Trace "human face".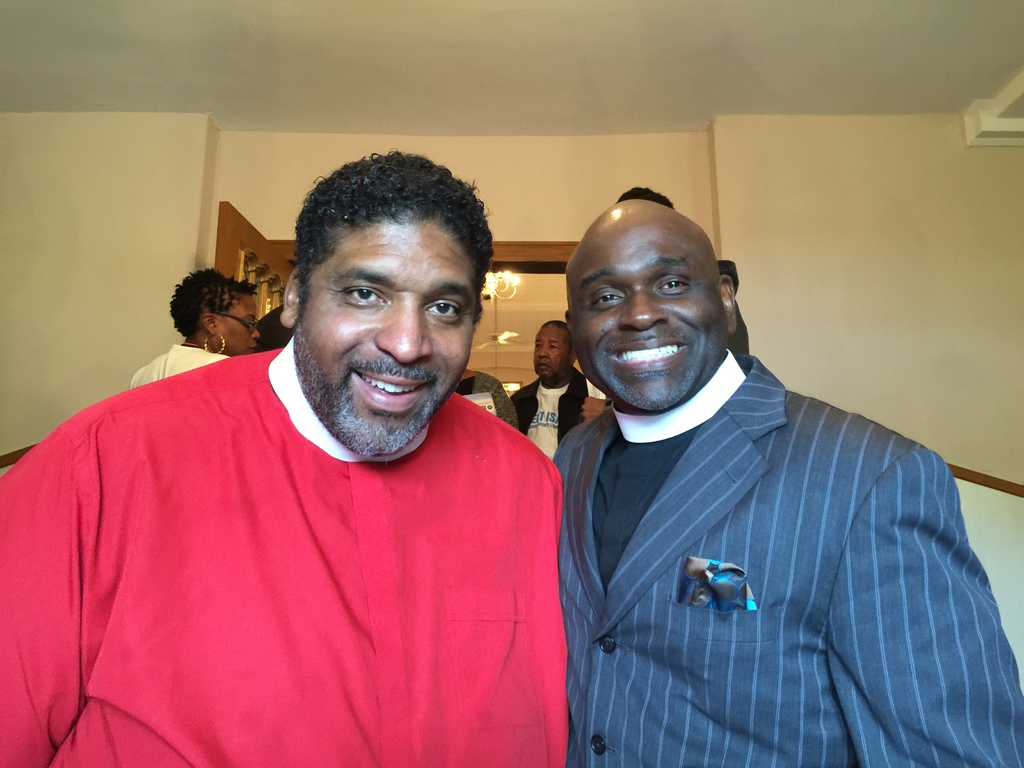
Traced to bbox(215, 291, 259, 355).
